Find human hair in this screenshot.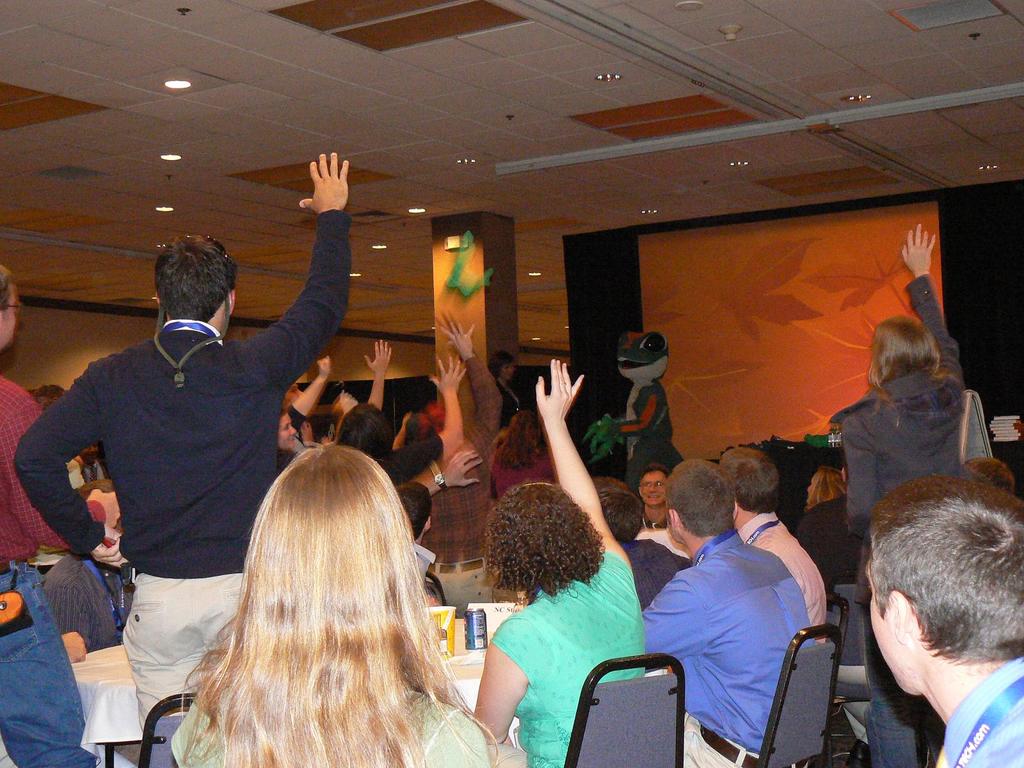
The bounding box for human hair is <region>177, 440, 499, 767</region>.
